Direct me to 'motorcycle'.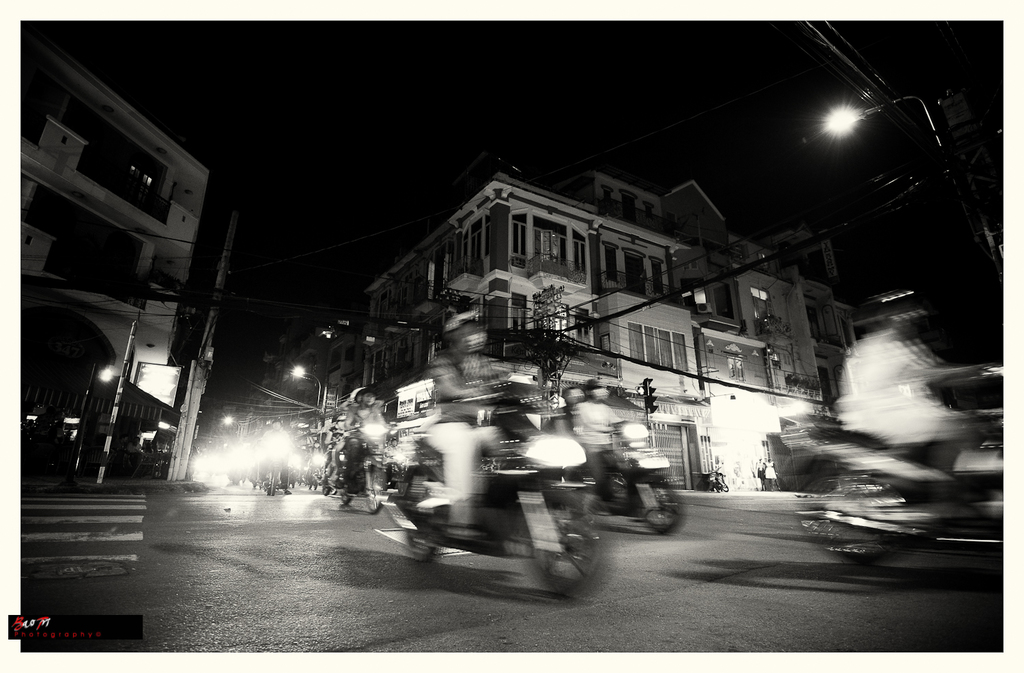
Direction: [x1=770, y1=359, x2=1008, y2=569].
